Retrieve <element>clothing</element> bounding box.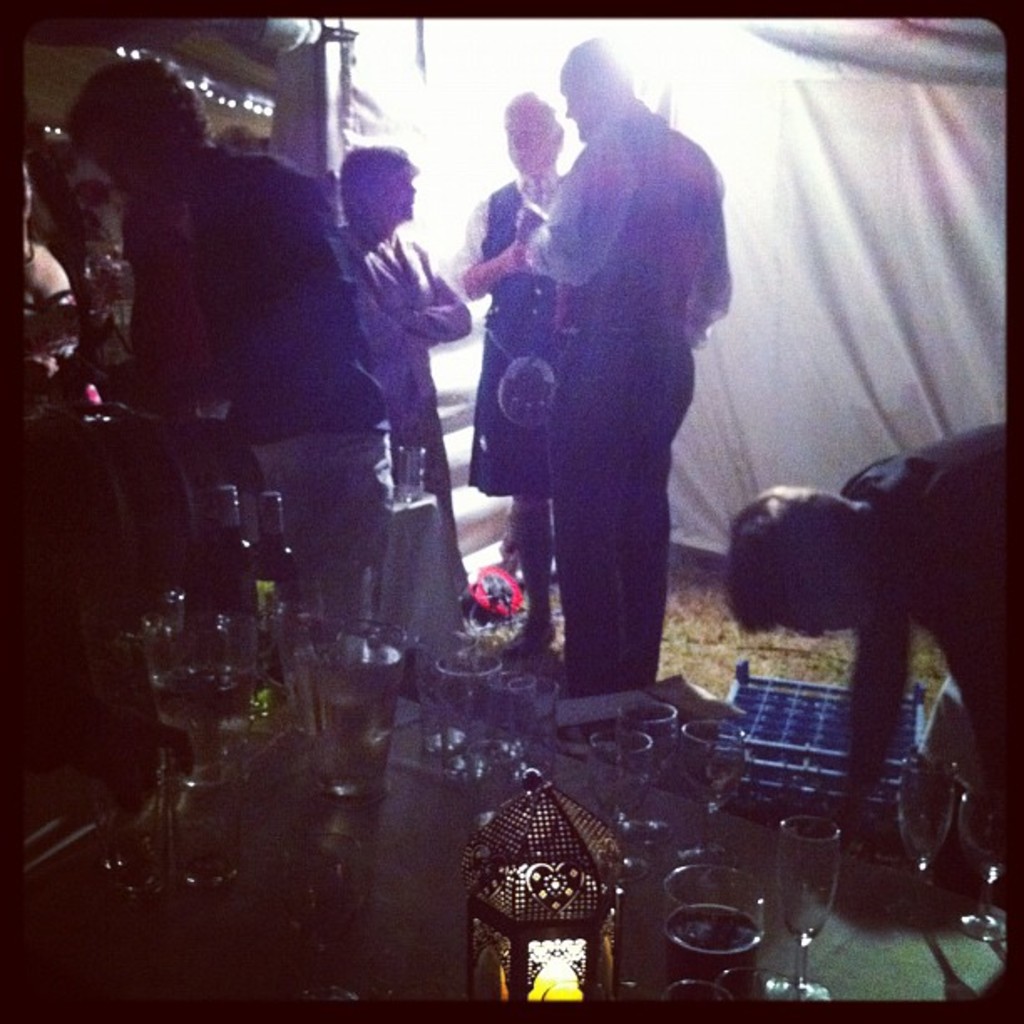
Bounding box: l=833, t=415, r=1012, b=830.
